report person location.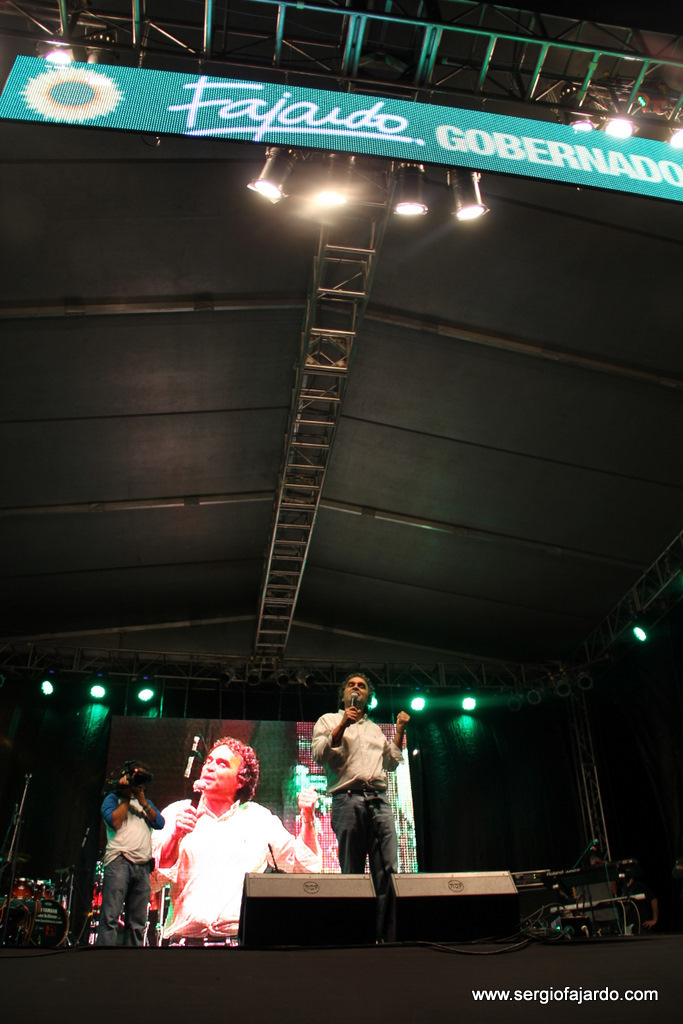
Report: BBox(151, 739, 326, 939).
